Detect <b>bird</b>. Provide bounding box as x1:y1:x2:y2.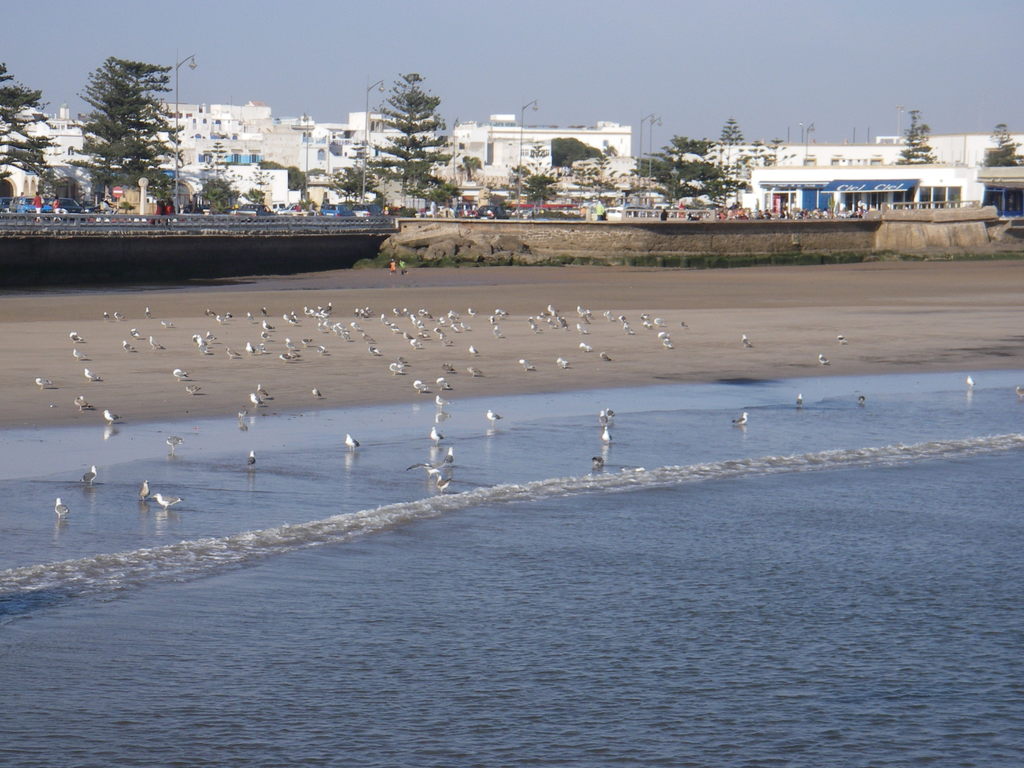
147:490:184:509.
